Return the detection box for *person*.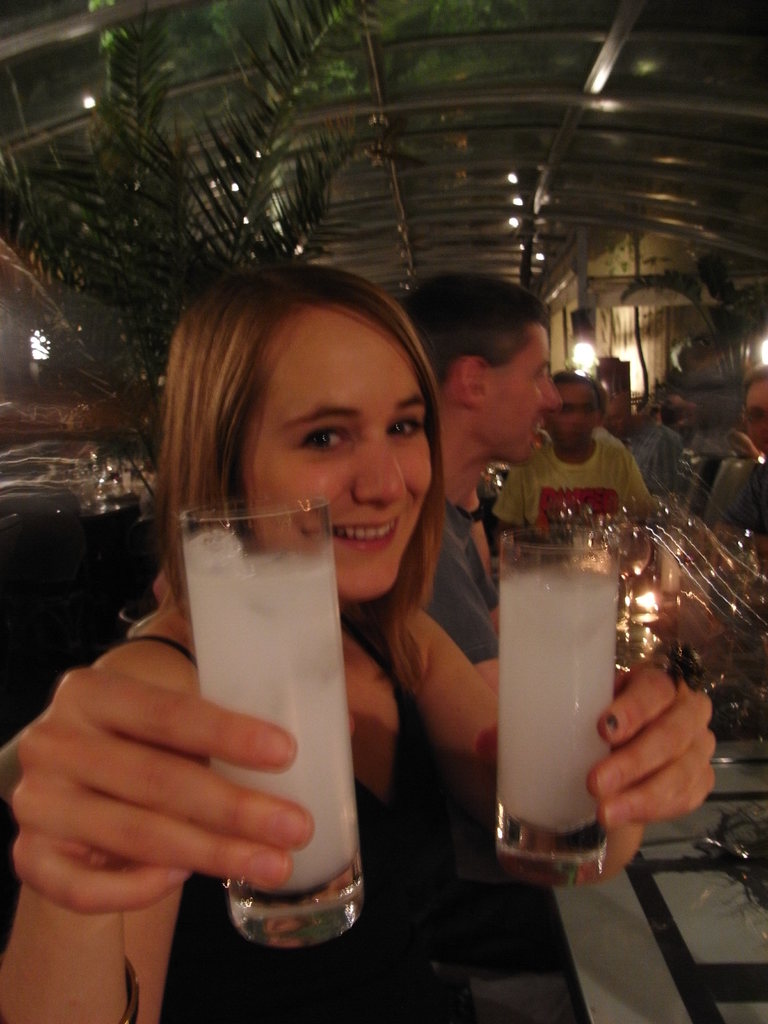
{"left": 0, "top": 255, "right": 718, "bottom": 1023}.
